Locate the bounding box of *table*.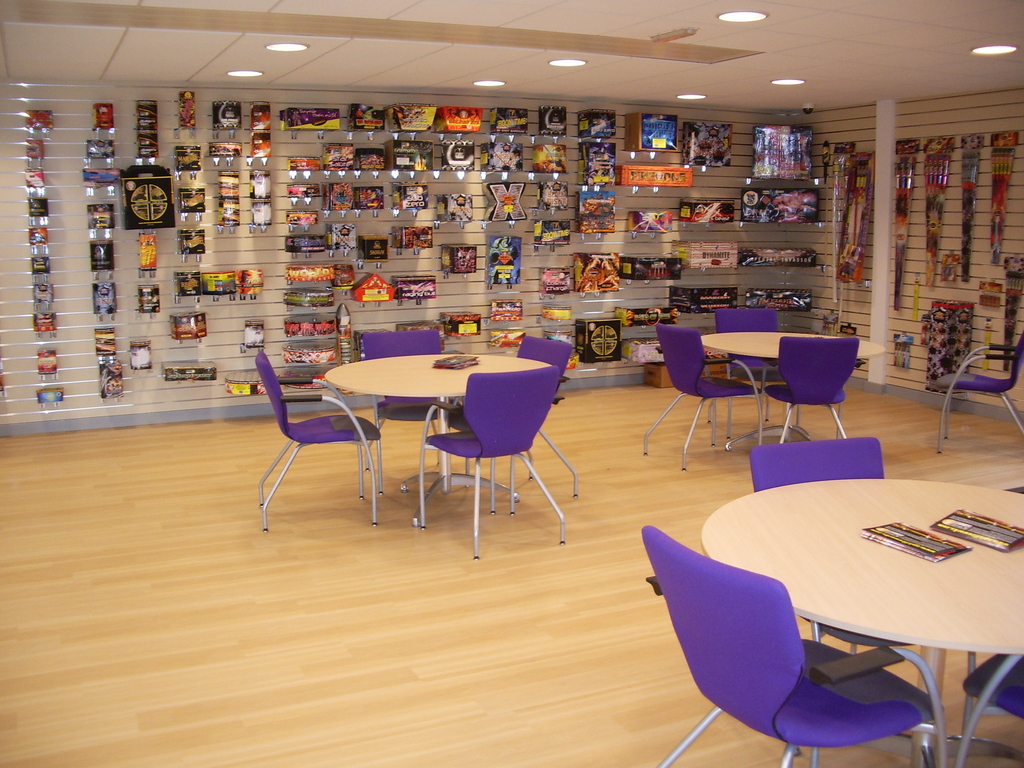
Bounding box: locate(326, 355, 550, 527).
